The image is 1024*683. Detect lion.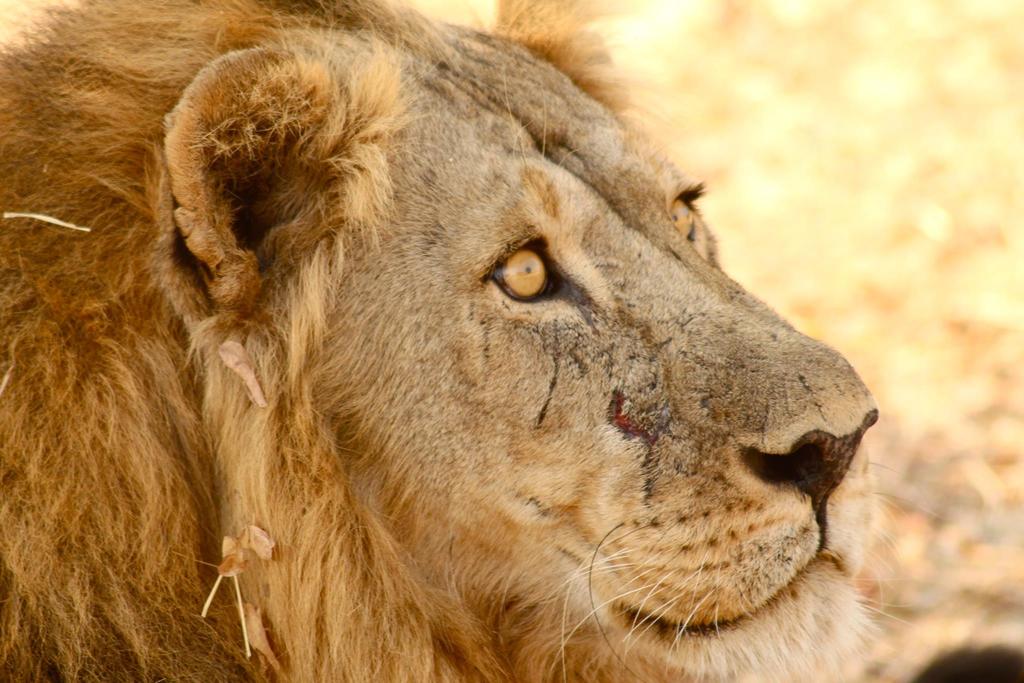
Detection: [left=0, top=0, right=954, bottom=681].
